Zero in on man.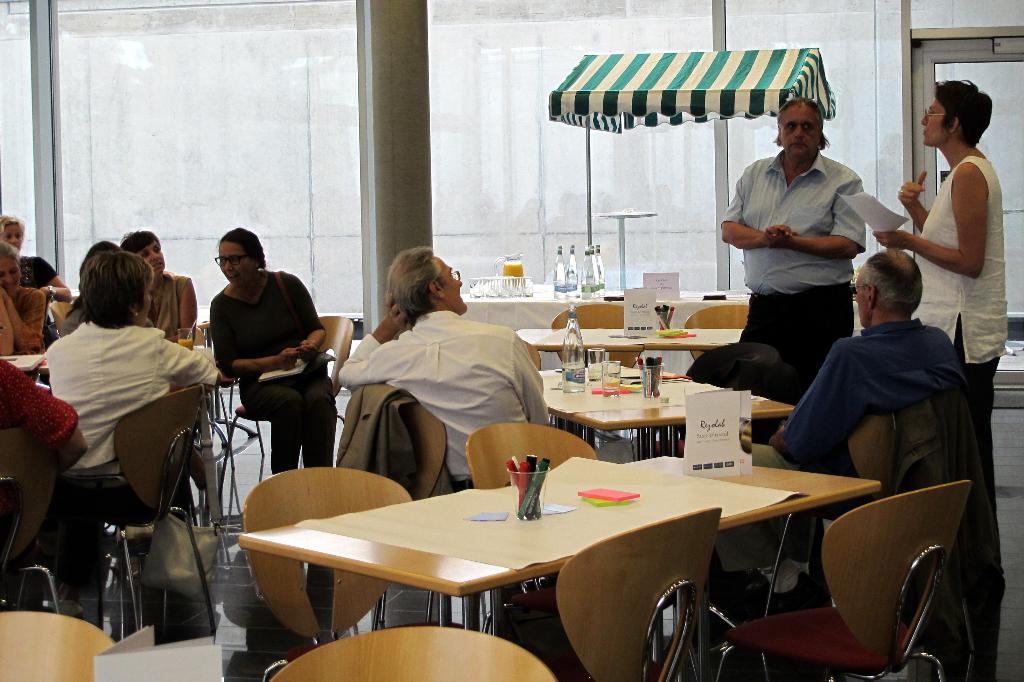
Zeroed in: (x1=714, y1=245, x2=967, y2=621).
